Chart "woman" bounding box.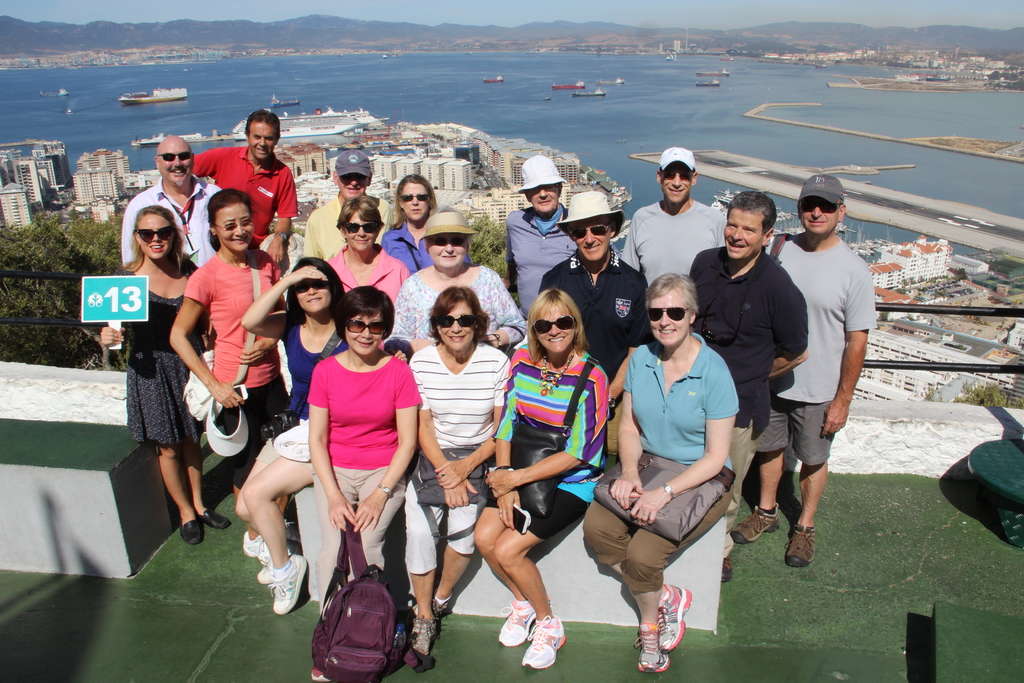
Charted: 169, 185, 294, 567.
